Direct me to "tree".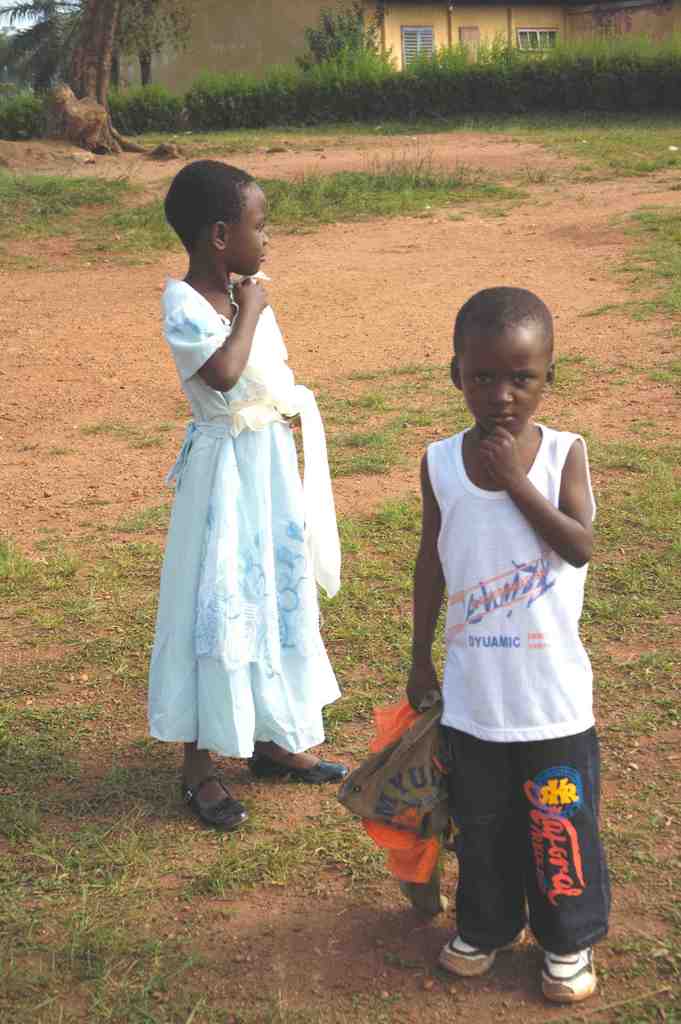
Direction: bbox=(0, 0, 204, 120).
